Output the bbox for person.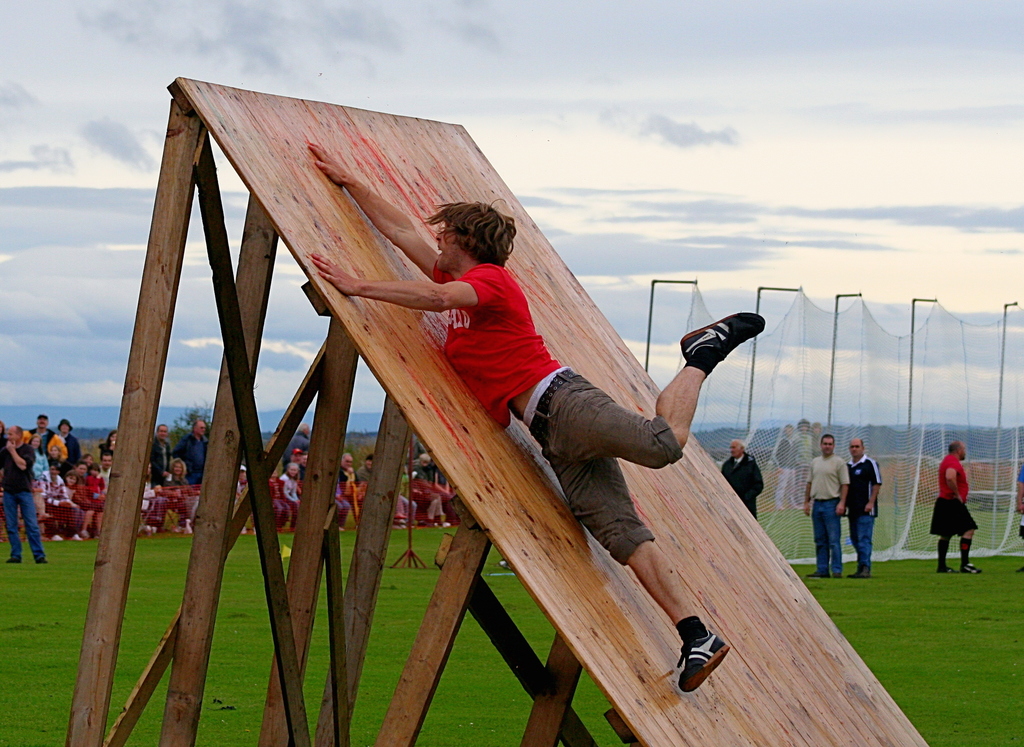
(left=1018, top=463, right=1023, bottom=536).
